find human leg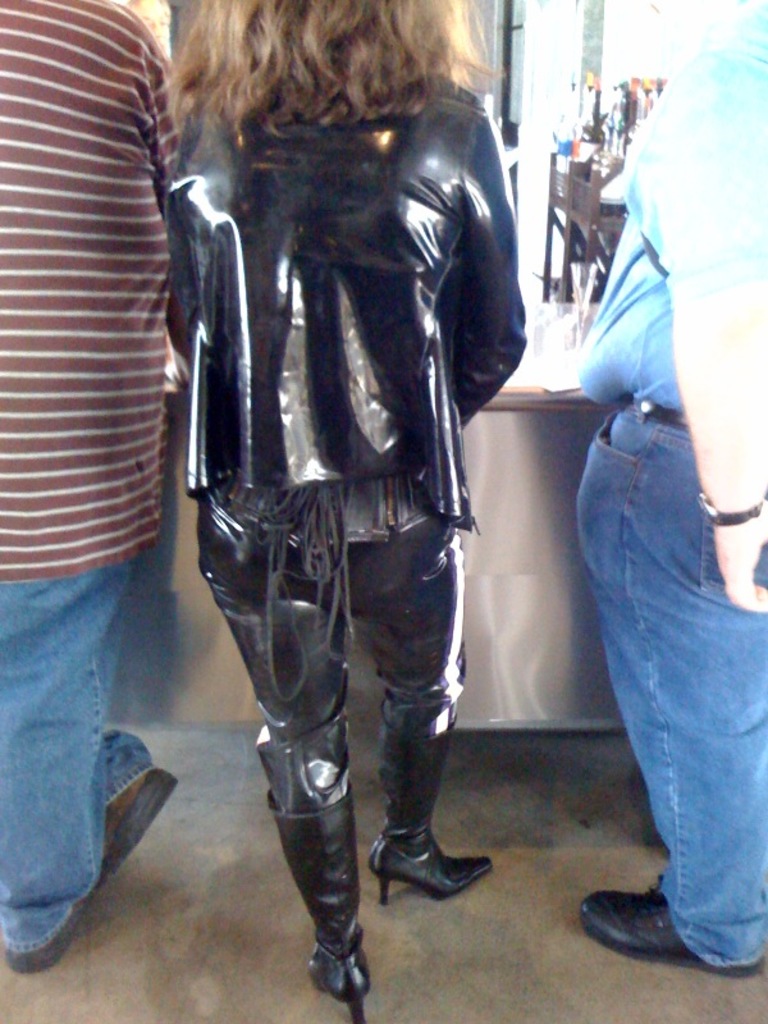
337,463,497,899
